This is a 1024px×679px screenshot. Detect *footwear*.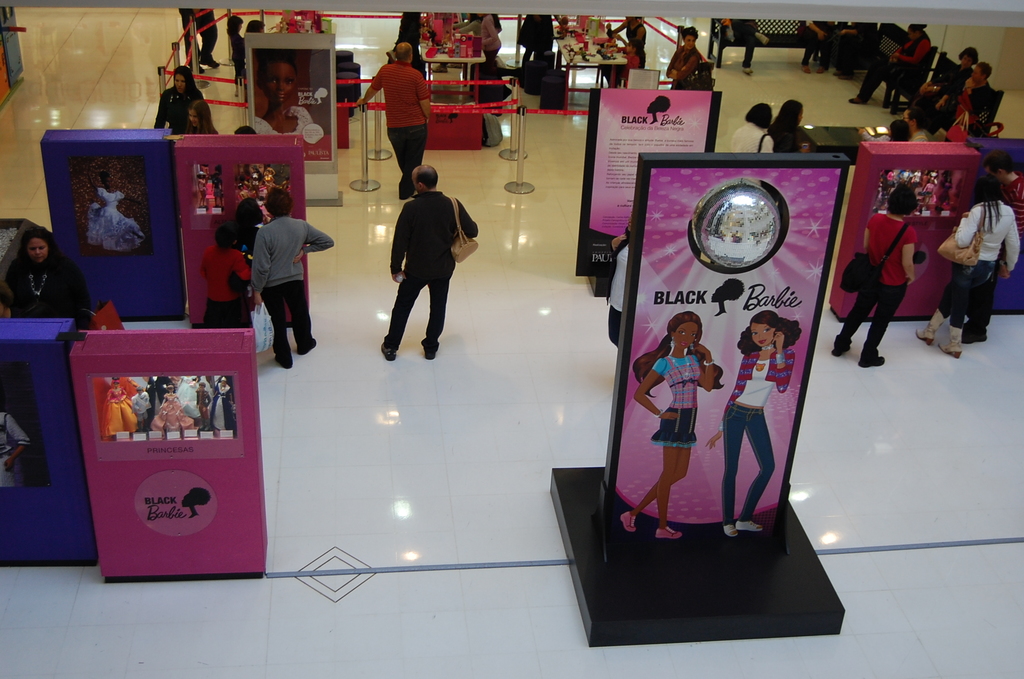
region(915, 312, 942, 348).
